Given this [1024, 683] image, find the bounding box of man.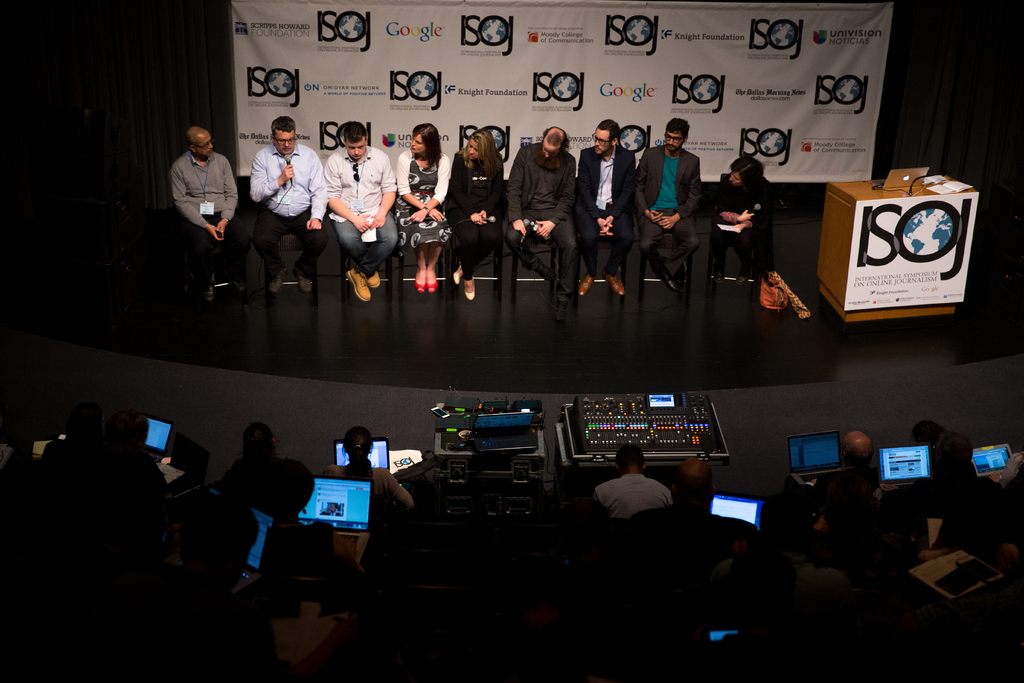
{"x1": 594, "y1": 441, "x2": 660, "y2": 521}.
